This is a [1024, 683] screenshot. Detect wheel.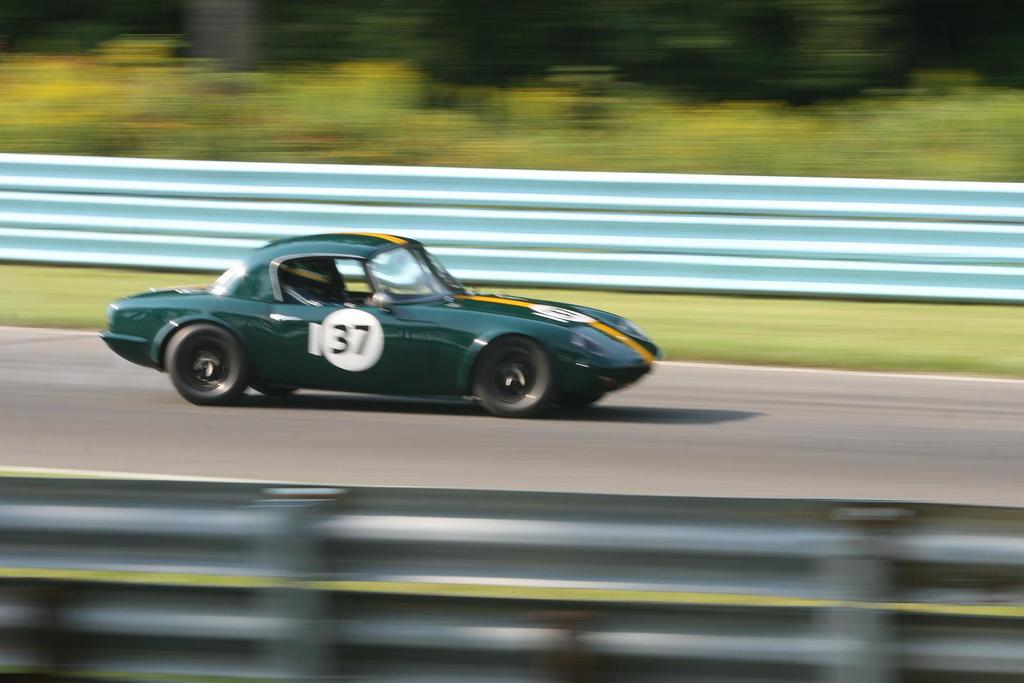
[252, 386, 293, 398].
